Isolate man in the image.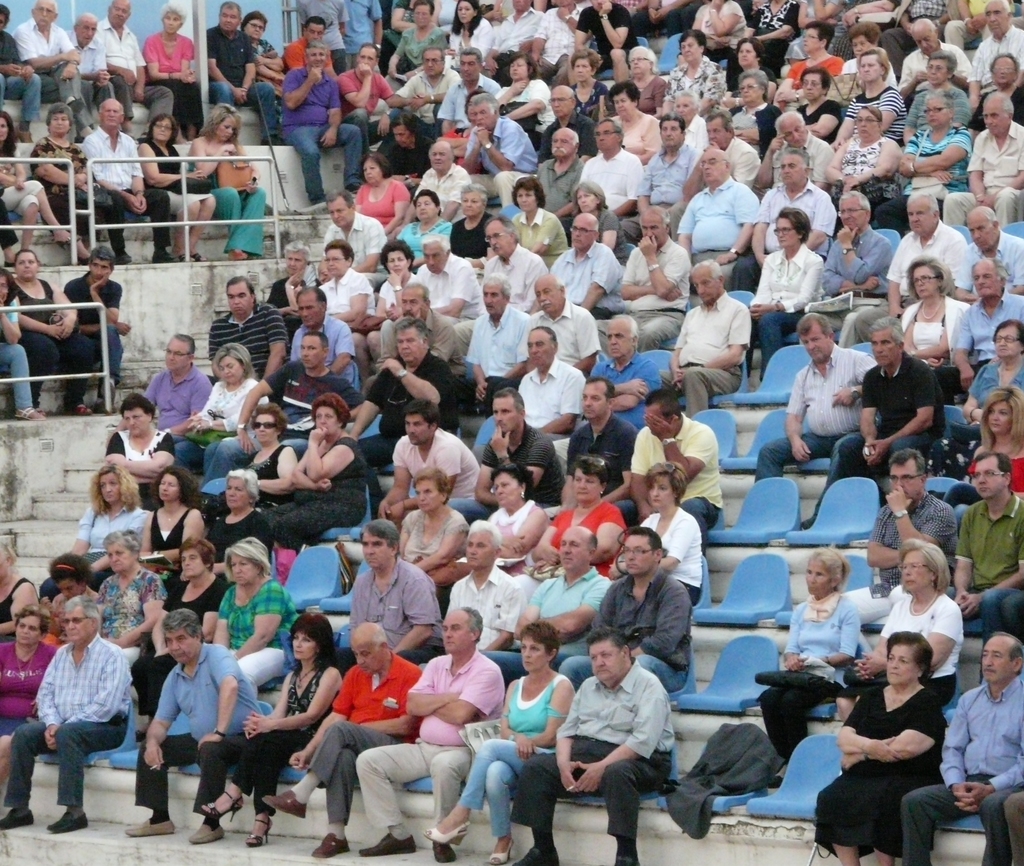
Isolated region: 385 412 481 511.
